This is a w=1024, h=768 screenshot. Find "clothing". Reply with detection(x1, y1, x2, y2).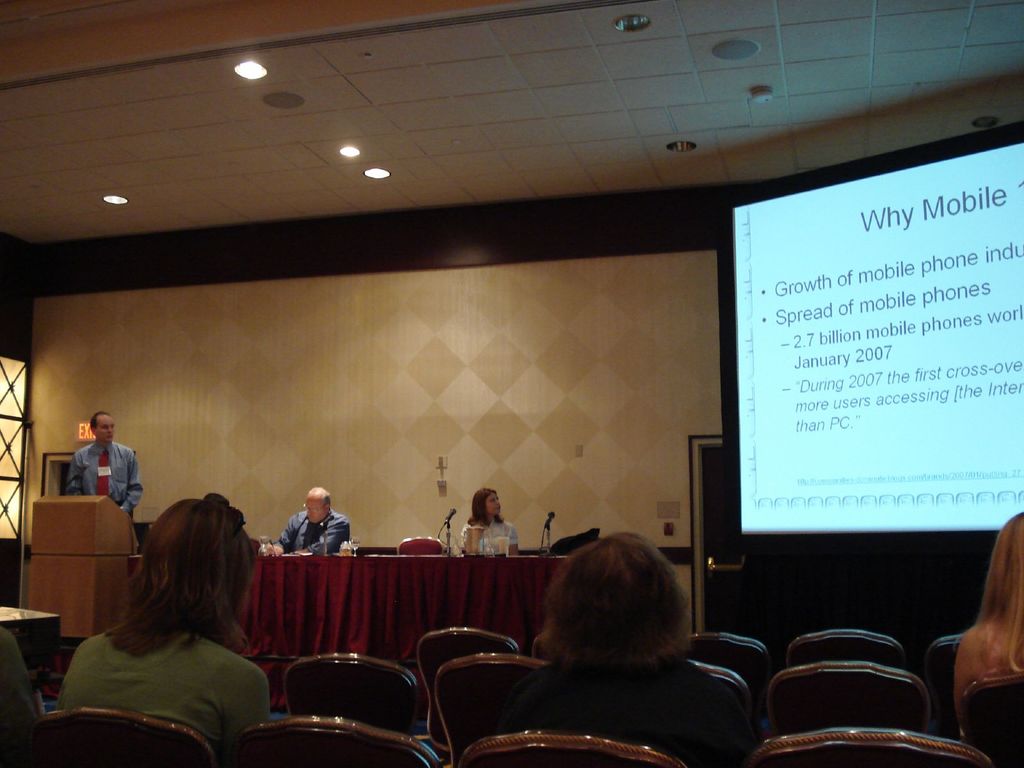
detection(516, 650, 760, 764).
